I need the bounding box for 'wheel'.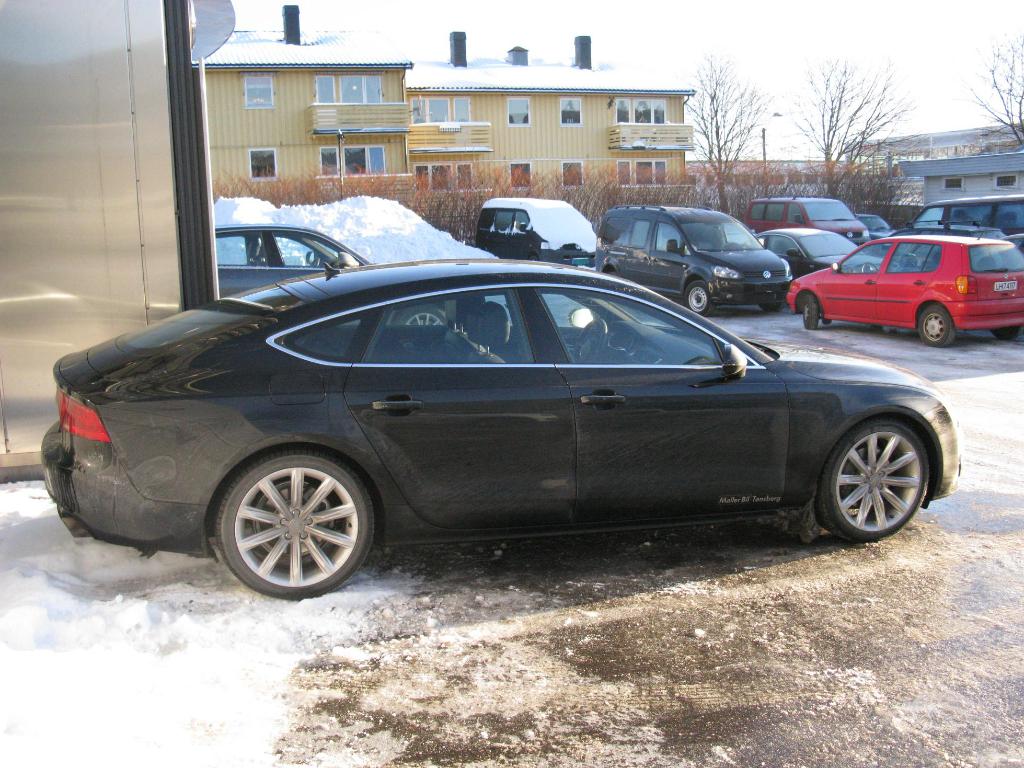
Here it is: pyautogui.locateOnScreen(761, 302, 777, 307).
